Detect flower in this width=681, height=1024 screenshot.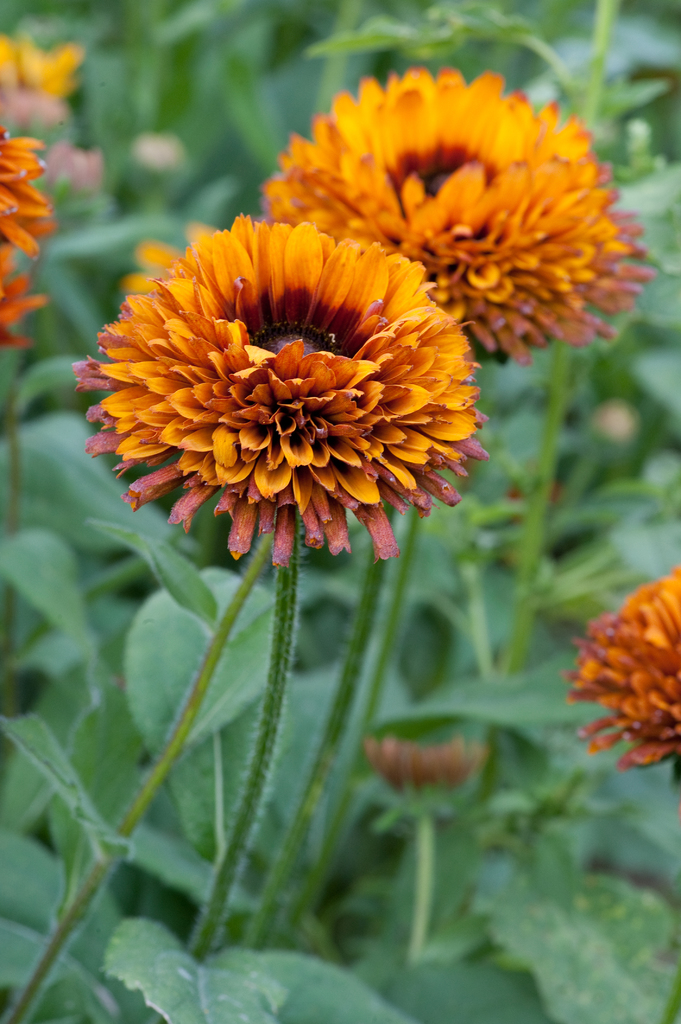
Detection: x1=364 y1=732 x2=488 y2=796.
